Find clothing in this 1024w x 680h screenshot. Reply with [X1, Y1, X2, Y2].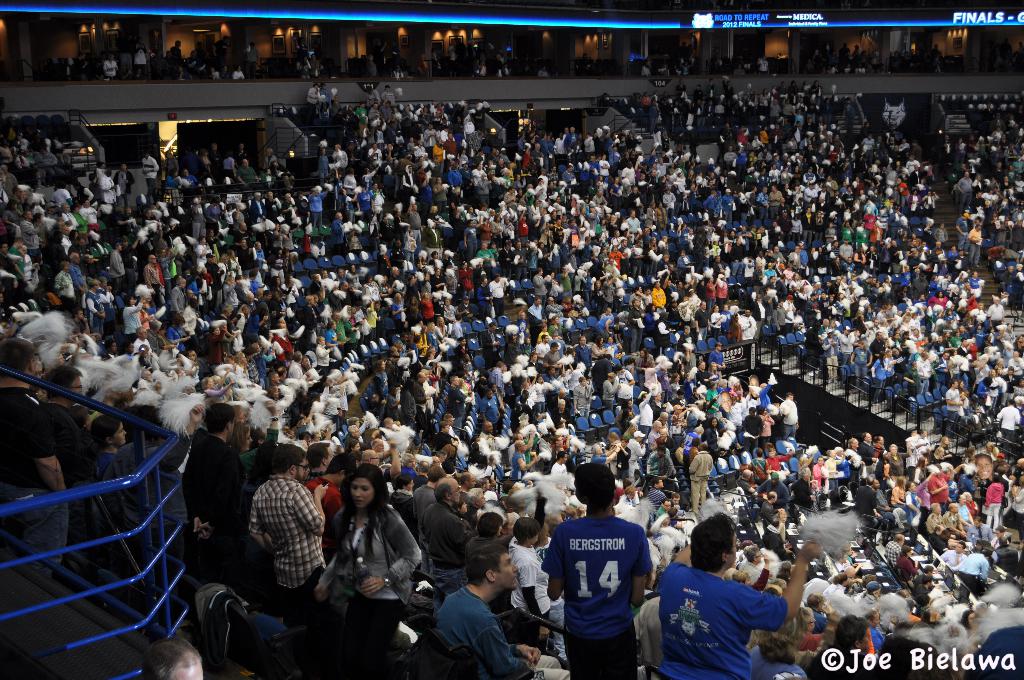
[401, 389, 423, 410].
